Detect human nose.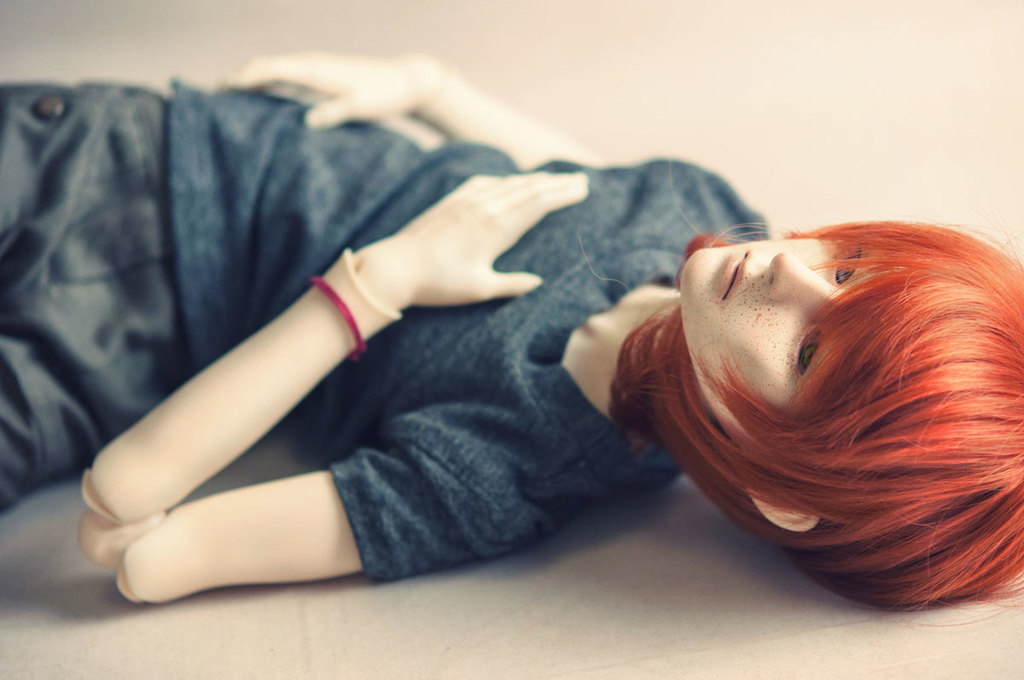
Detected at bbox=(765, 247, 844, 310).
